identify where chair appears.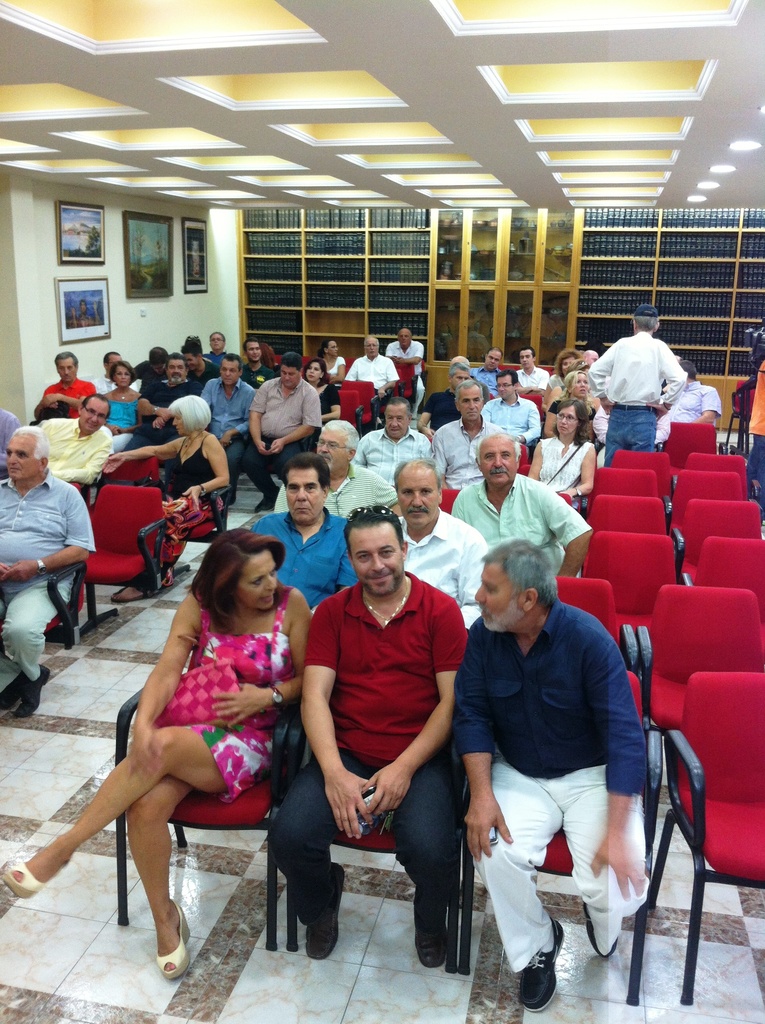
Appears at <region>511, 443, 531, 480</region>.
